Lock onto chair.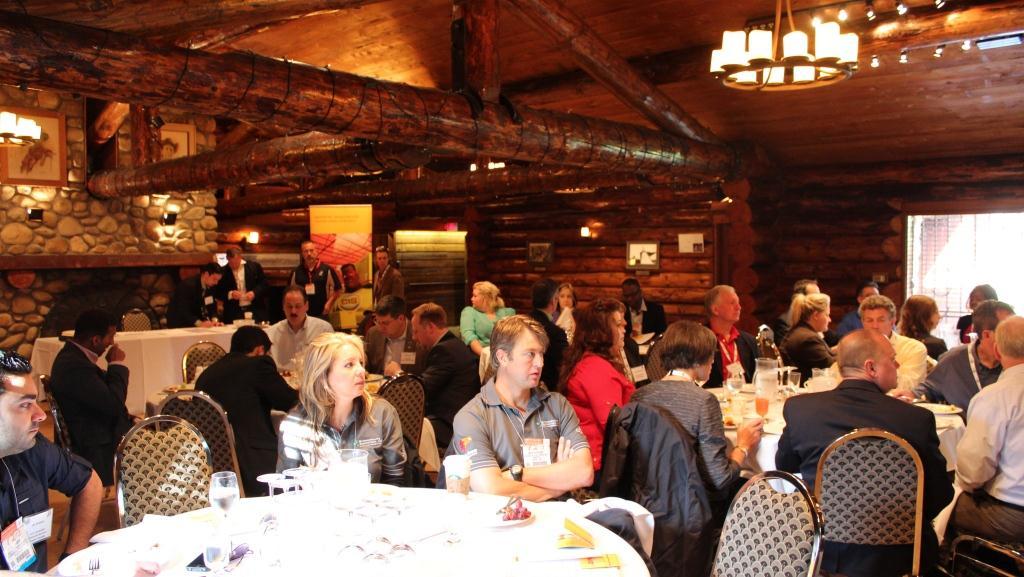
Locked: bbox=[377, 374, 424, 472].
